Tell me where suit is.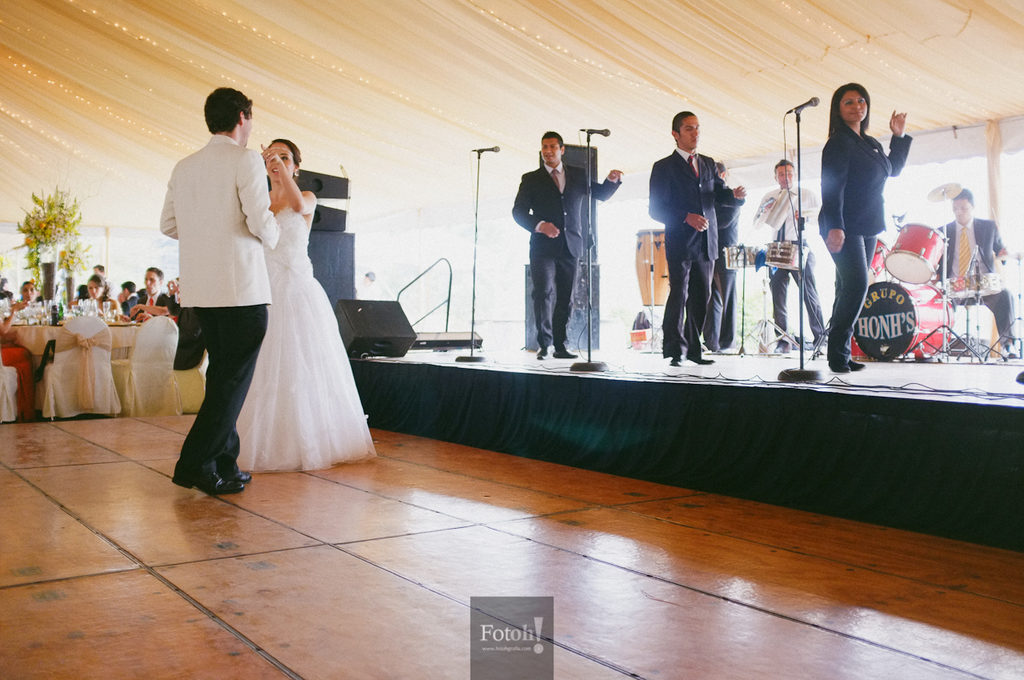
suit is at box=[132, 290, 170, 322].
